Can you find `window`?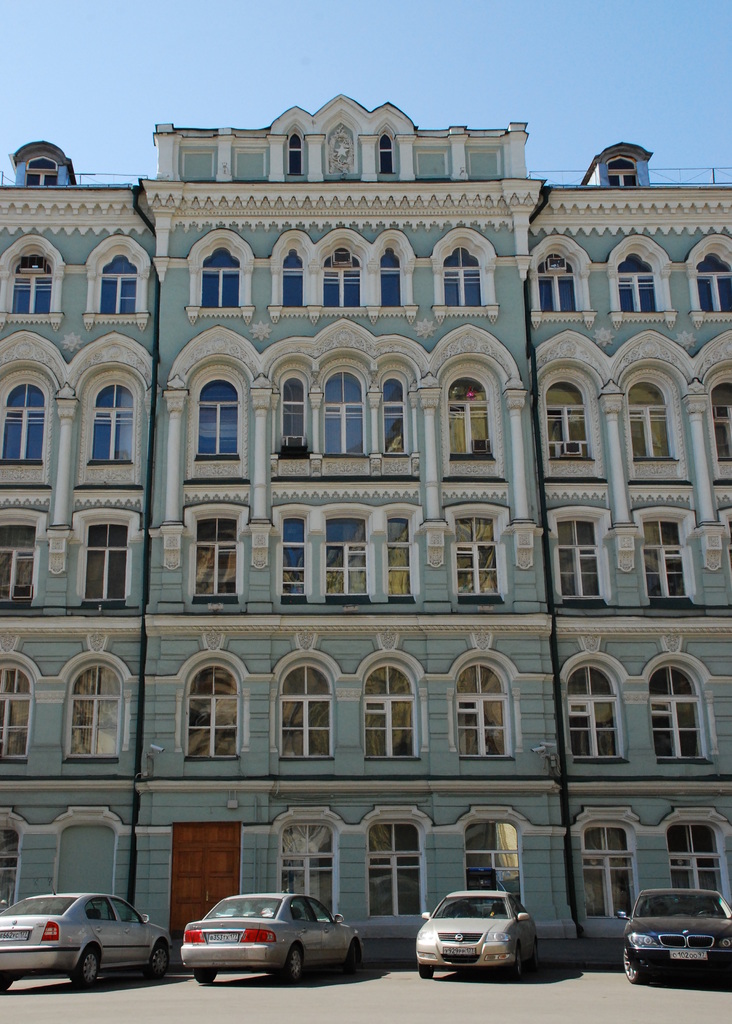
Yes, bounding box: pyautogui.locateOnScreen(617, 250, 671, 316).
